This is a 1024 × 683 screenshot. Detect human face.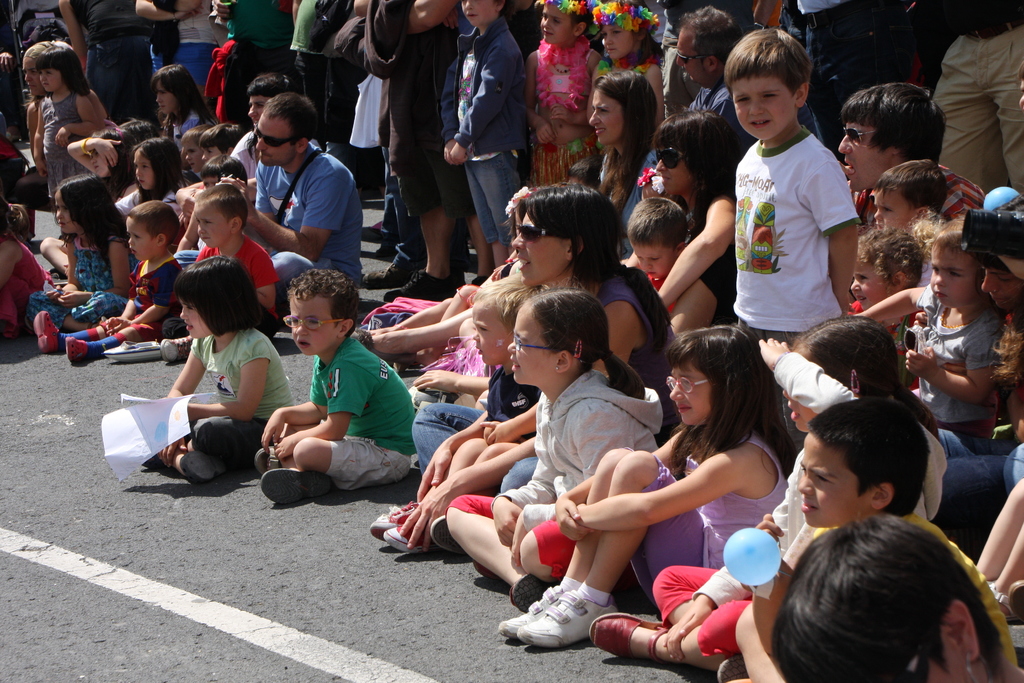
846:254:893:311.
